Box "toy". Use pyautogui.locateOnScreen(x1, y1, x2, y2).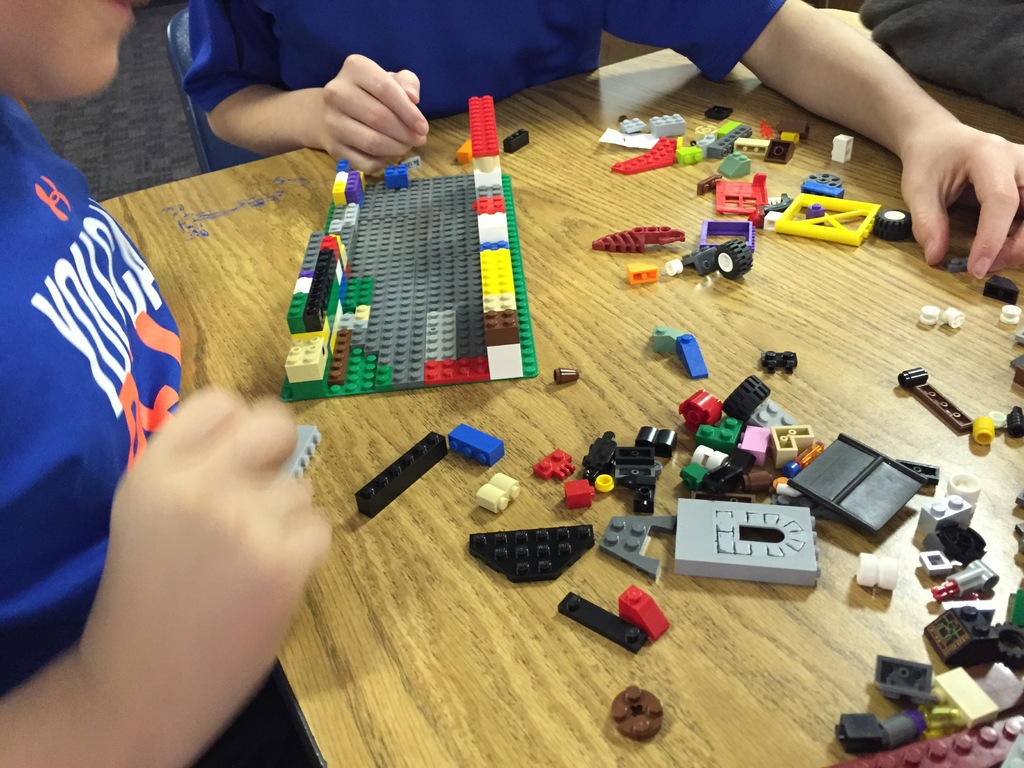
pyautogui.locateOnScreen(553, 366, 577, 383).
